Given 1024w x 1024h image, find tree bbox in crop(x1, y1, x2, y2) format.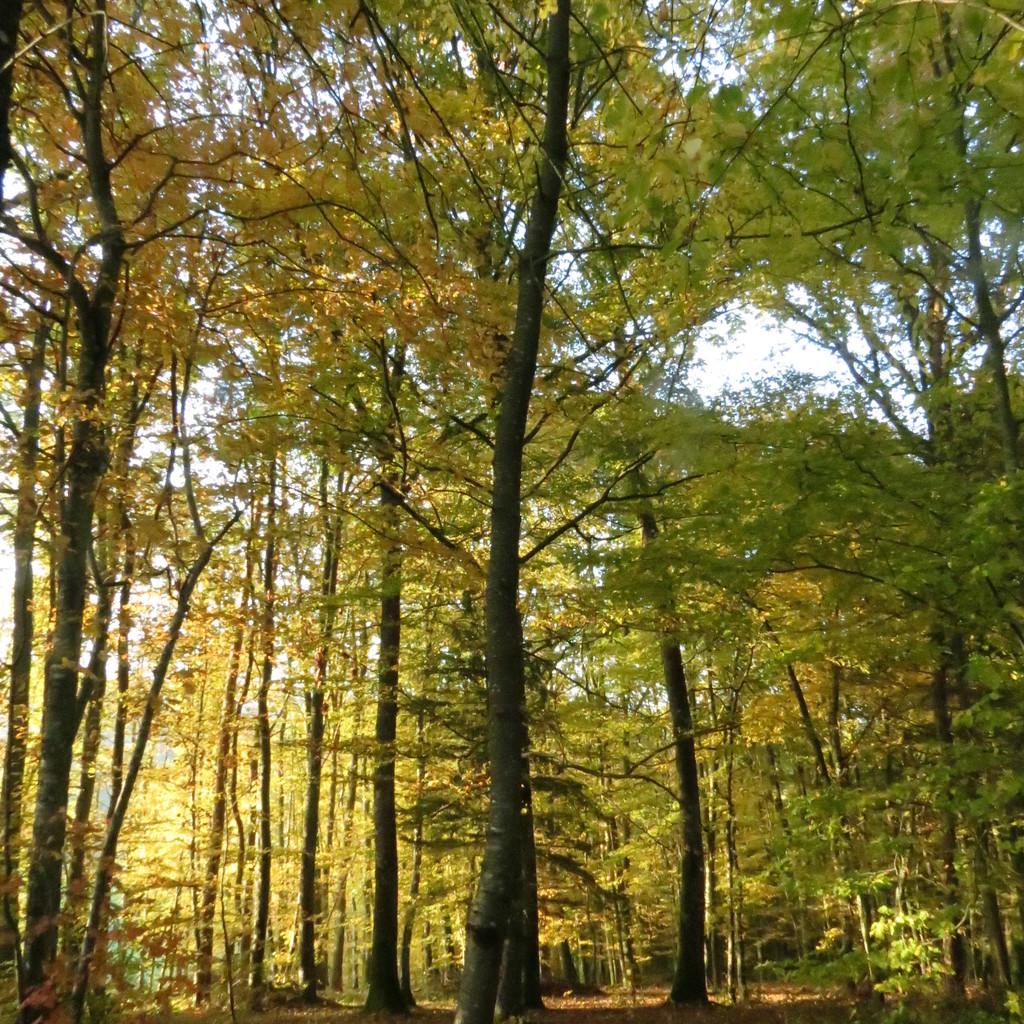
crop(243, 468, 365, 1016).
